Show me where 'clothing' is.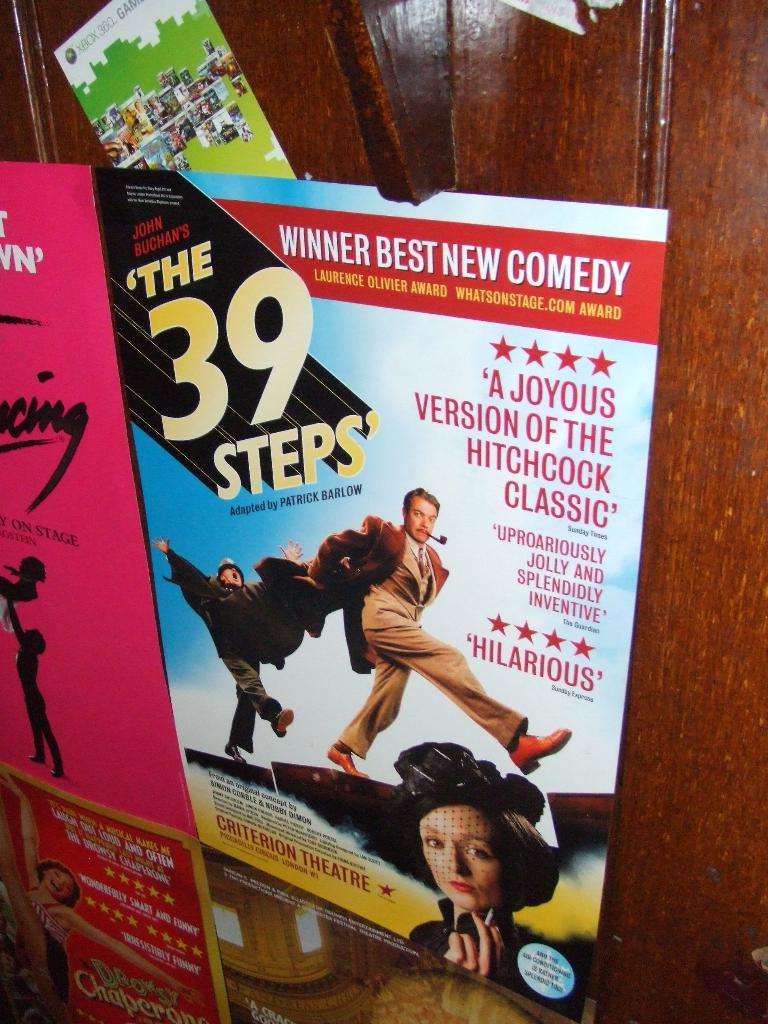
'clothing' is at (left=324, top=515, right=513, bottom=768).
